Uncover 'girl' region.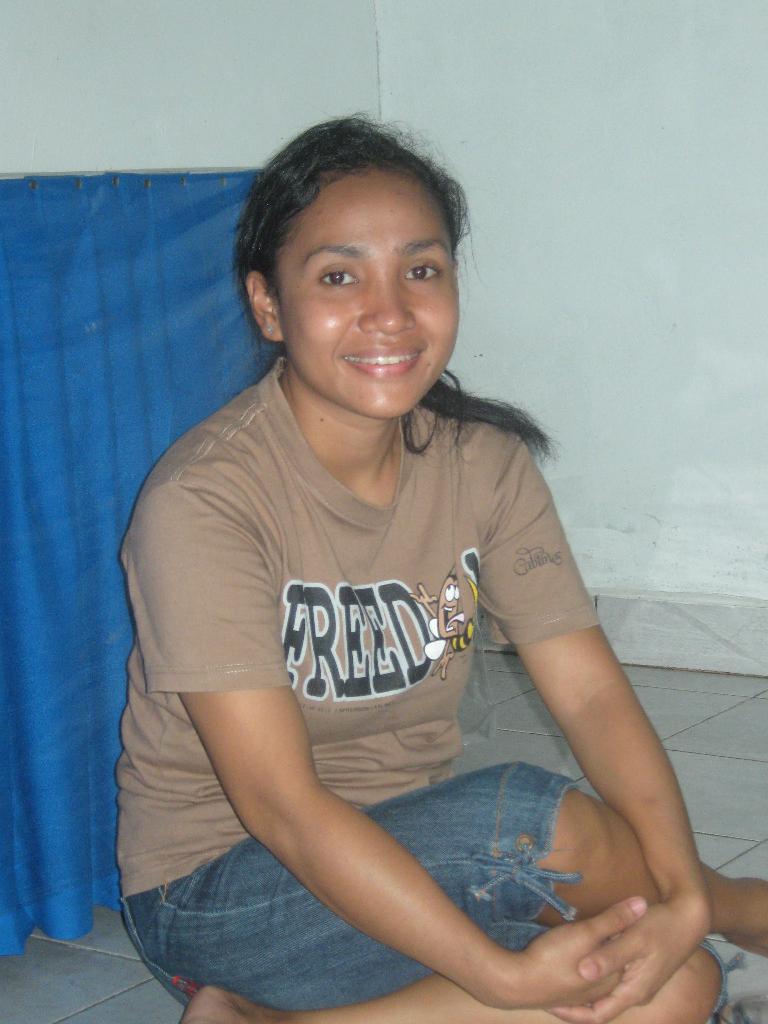
Uncovered: bbox=[107, 111, 767, 1023].
